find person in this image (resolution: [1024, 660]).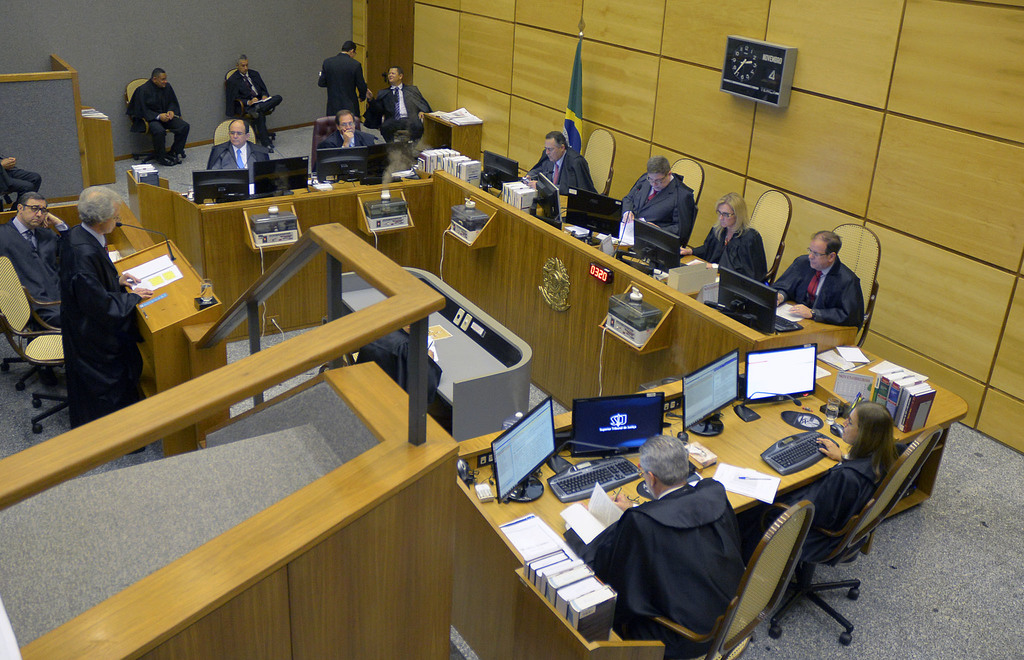
751/405/899/572.
